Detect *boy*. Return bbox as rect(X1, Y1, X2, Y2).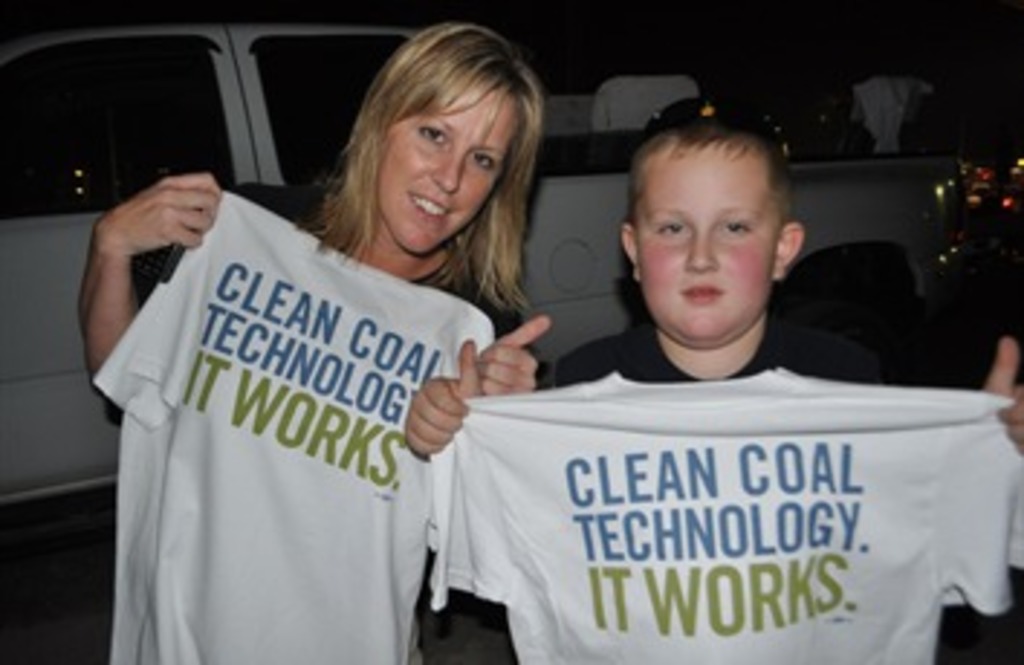
rect(399, 81, 1021, 662).
